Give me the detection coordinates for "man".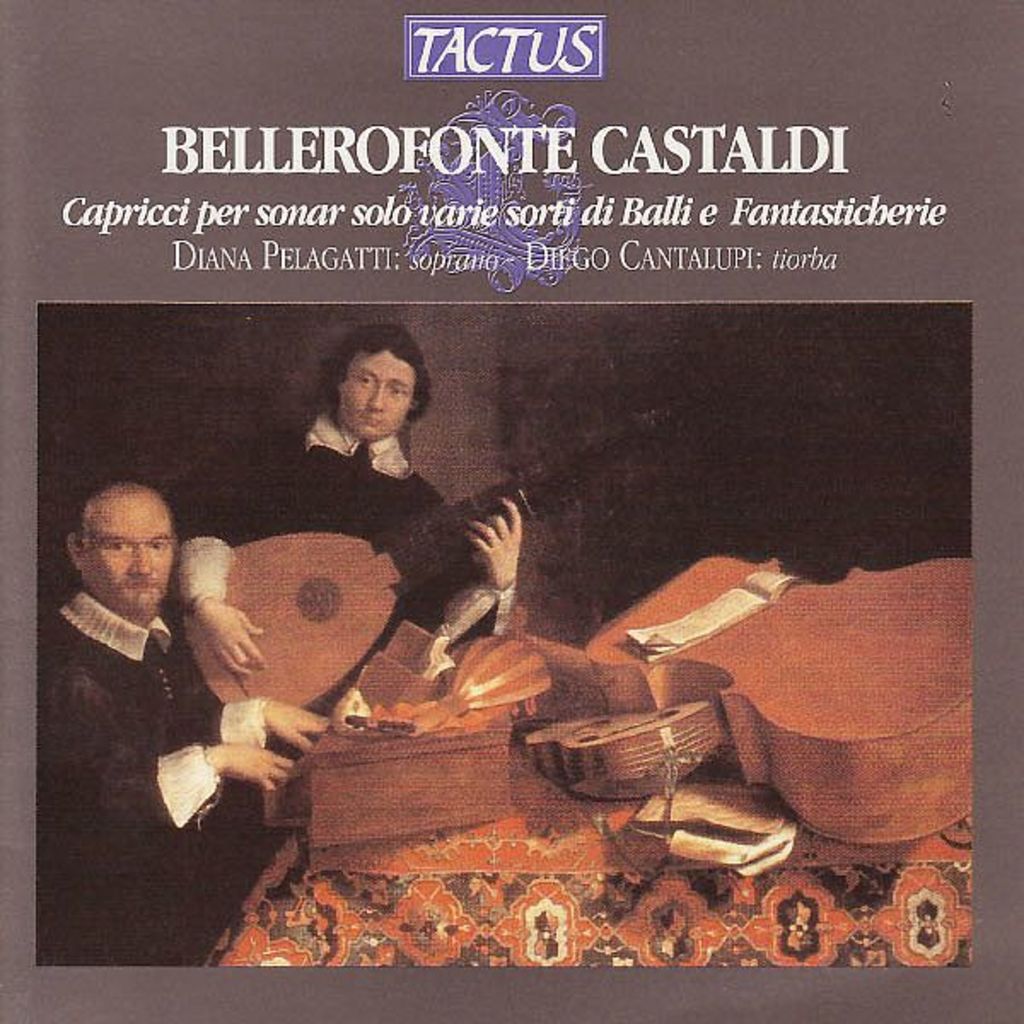
pyautogui.locateOnScreen(36, 474, 328, 968).
